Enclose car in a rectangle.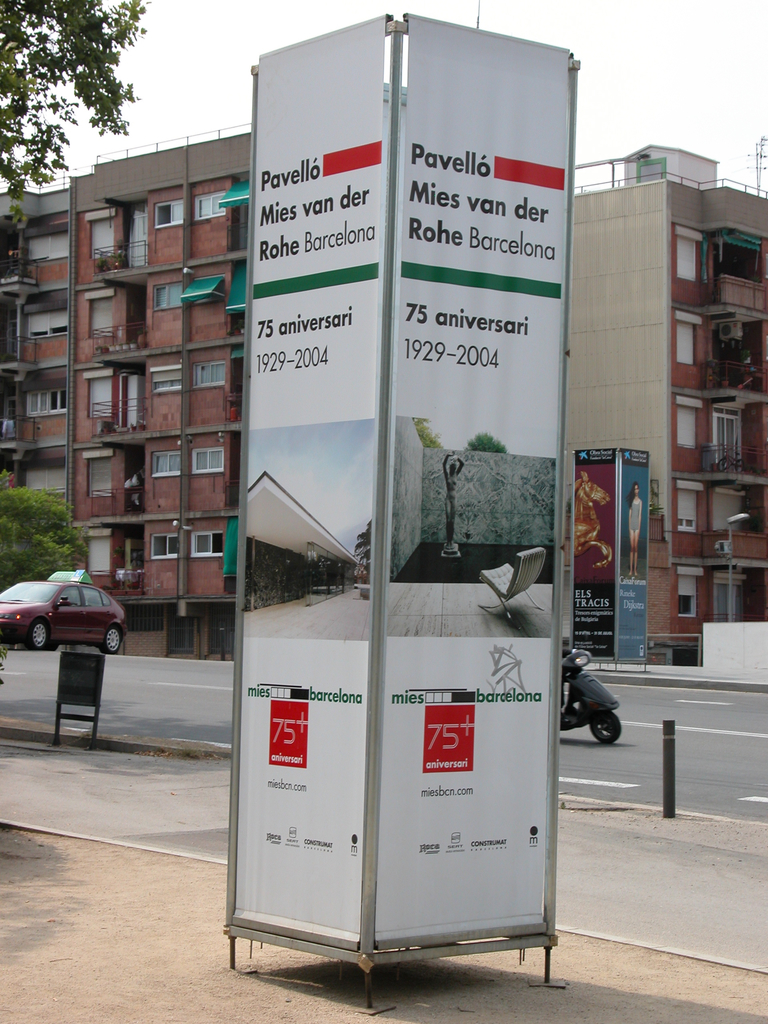
l=0, t=577, r=131, b=650.
